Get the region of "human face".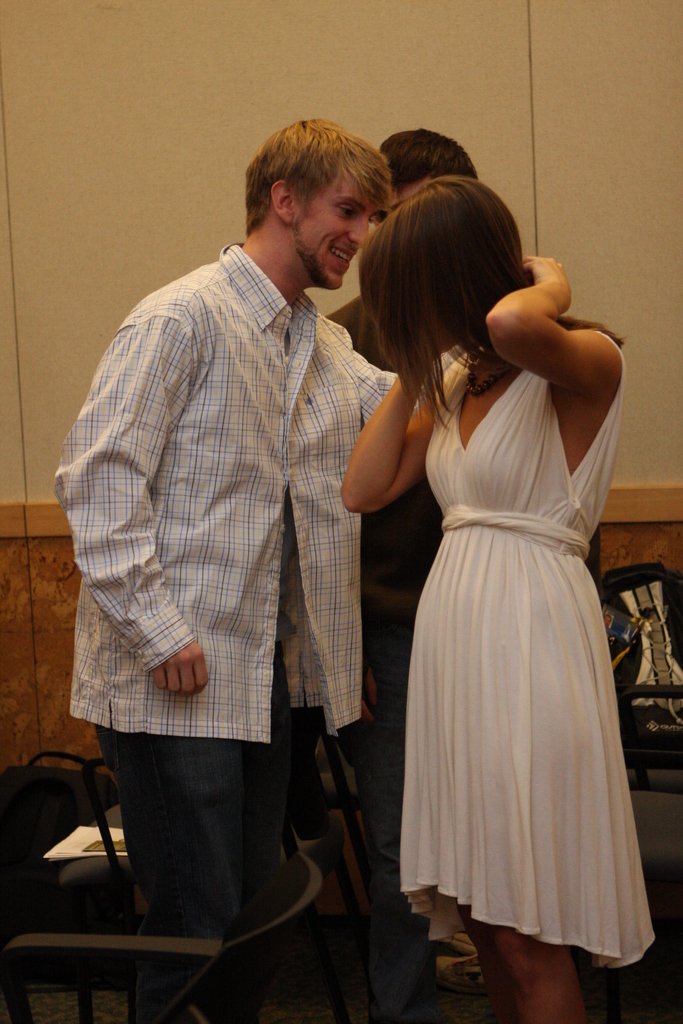
crop(374, 175, 436, 226).
